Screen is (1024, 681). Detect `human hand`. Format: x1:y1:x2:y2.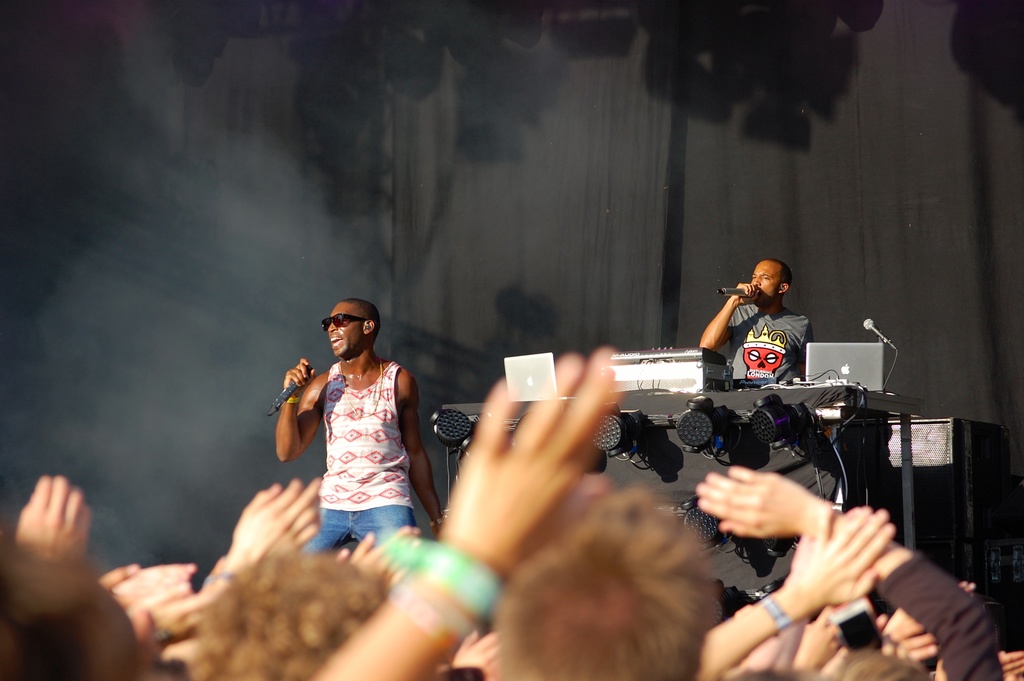
792:604:844:671.
